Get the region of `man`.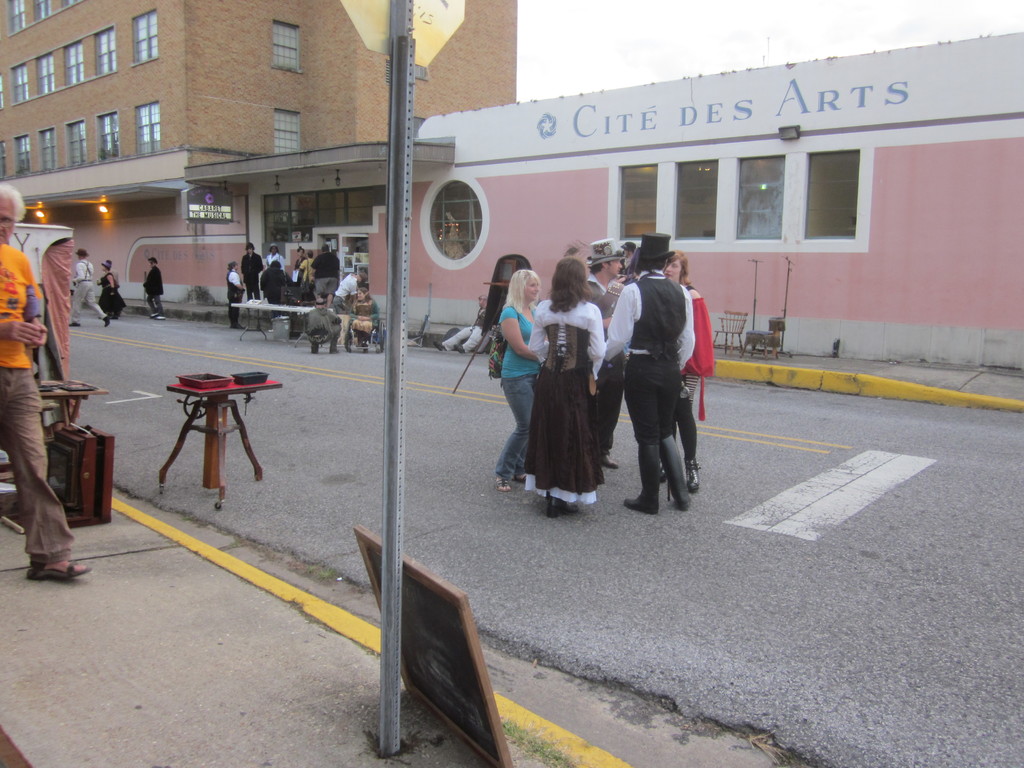
<box>244,243,266,303</box>.
